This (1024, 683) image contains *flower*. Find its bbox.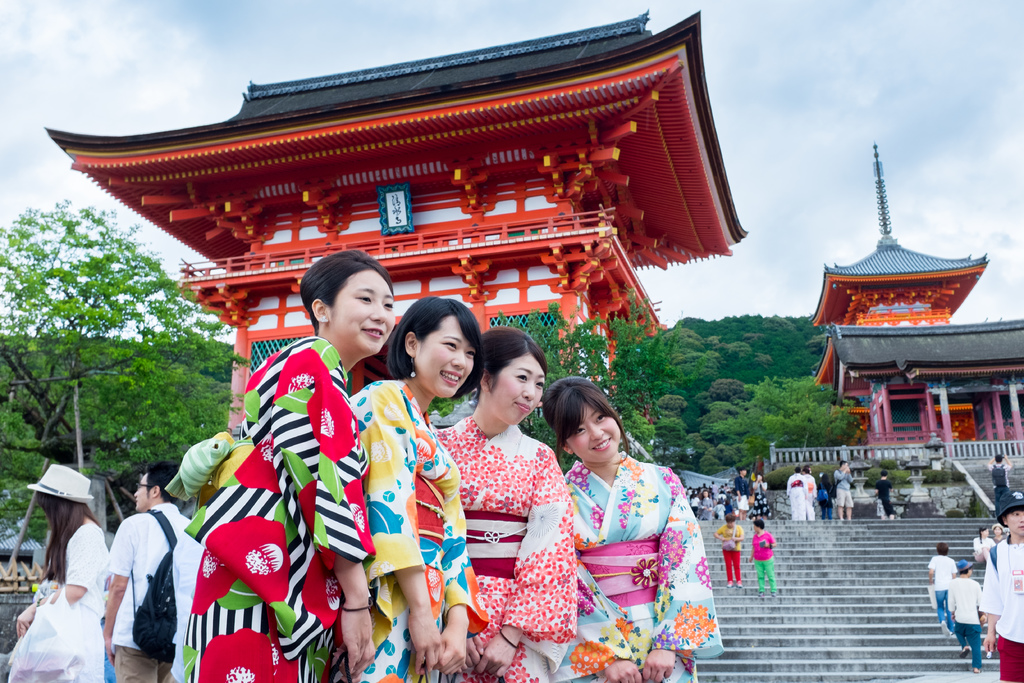
{"left": 575, "top": 643, "right": 617, "bottom": 675}.
